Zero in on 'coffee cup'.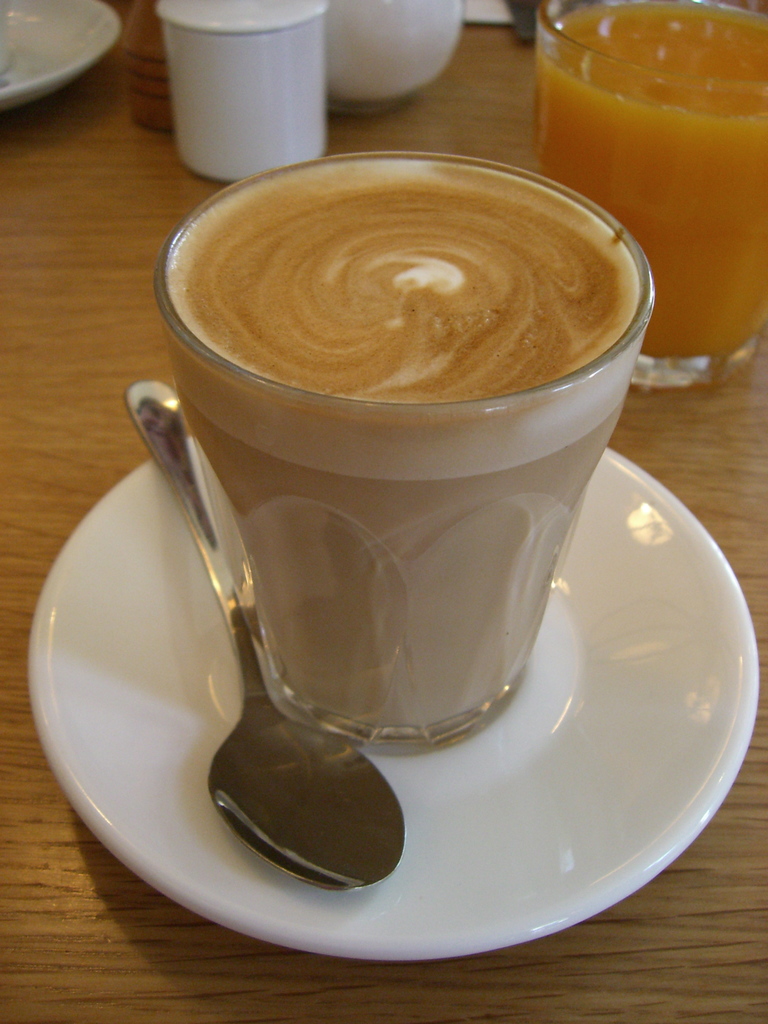
Zeroed in: [left=150, top=147, right=660, bottom=757].
